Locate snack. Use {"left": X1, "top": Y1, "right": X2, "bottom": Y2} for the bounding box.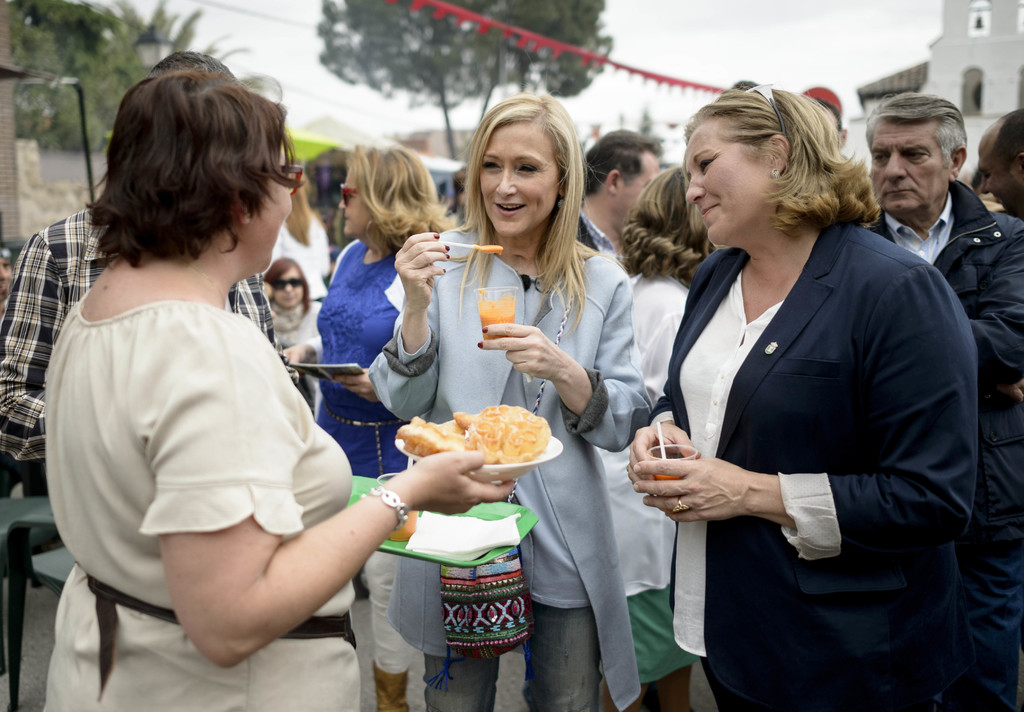
{"left": 372, "top": 415, "right": 566, "bottom": 489}.
